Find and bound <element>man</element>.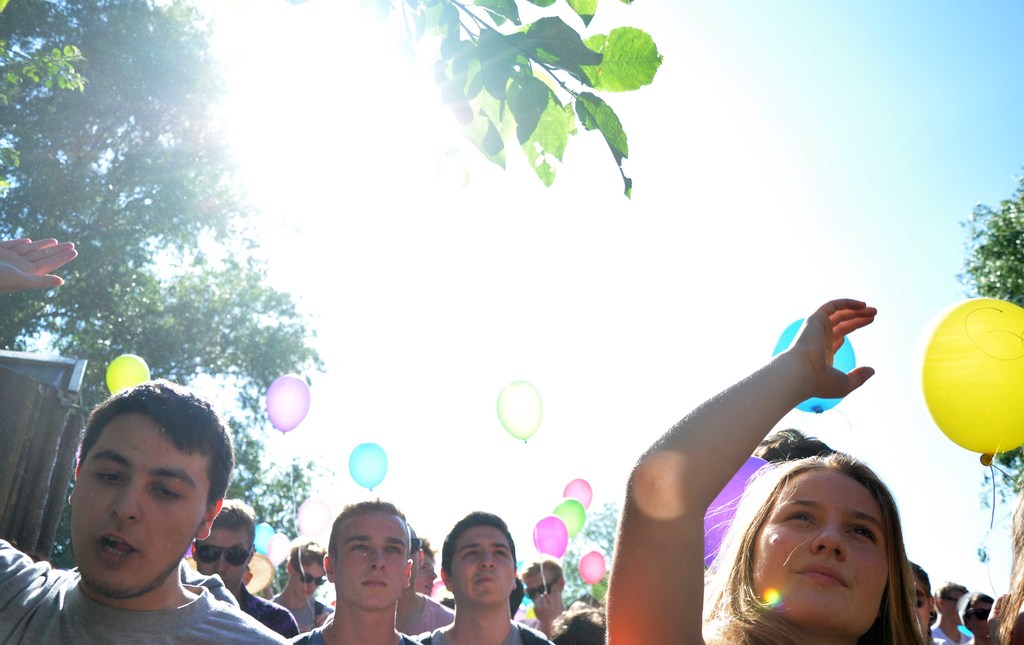
Bound: locate(0, 236, 283, 644).
